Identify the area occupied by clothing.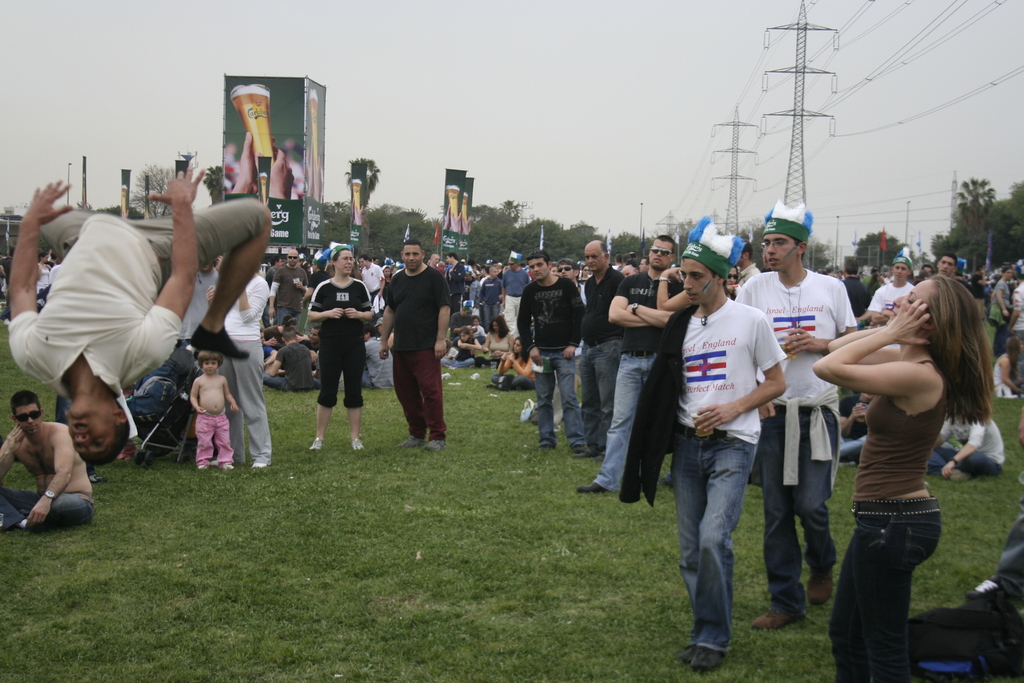
Area: <box>497,267,529,344</box>.
